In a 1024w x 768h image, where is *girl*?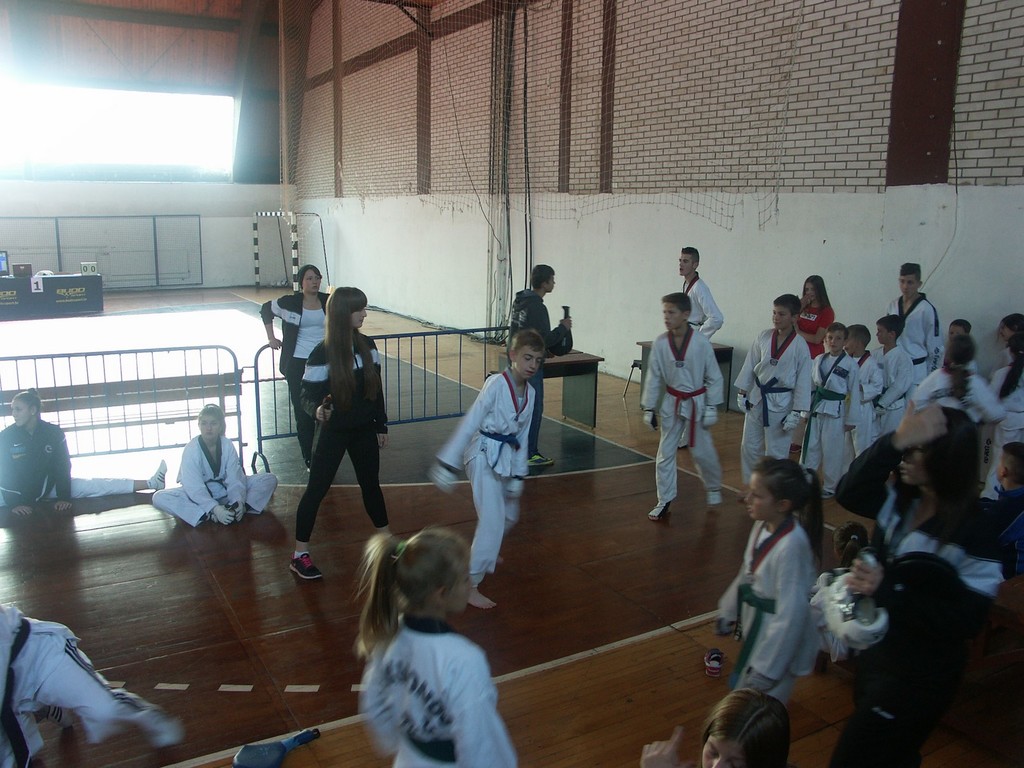
285:288:396:580.
